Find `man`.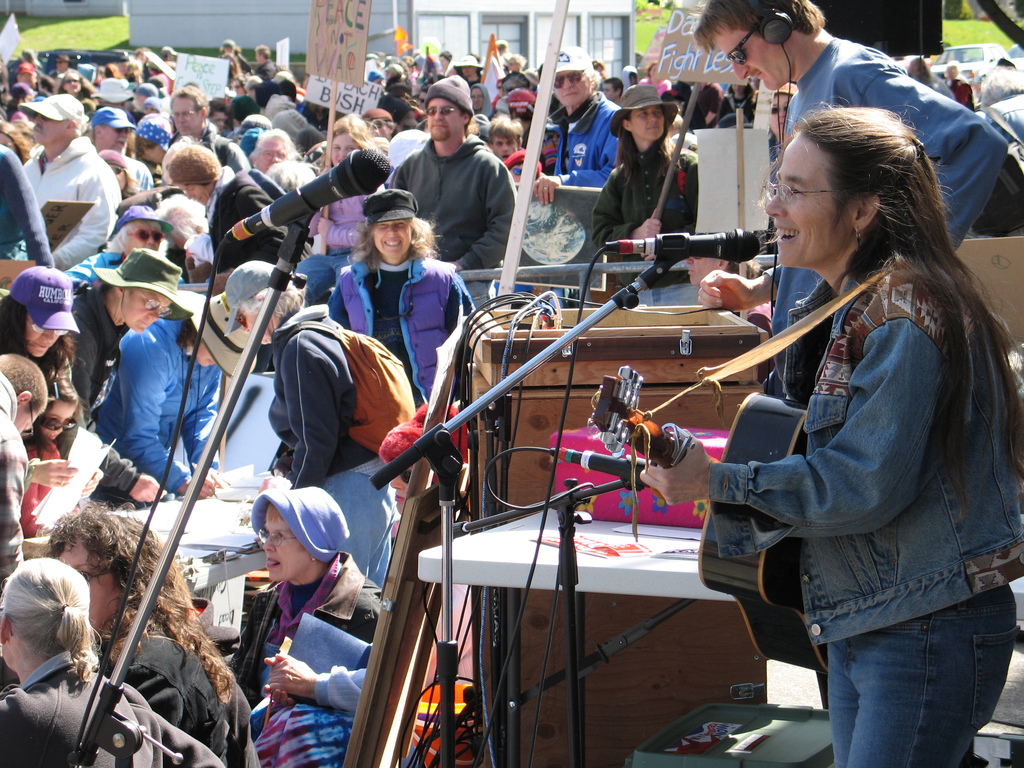
[86, 108, 137, 157].
